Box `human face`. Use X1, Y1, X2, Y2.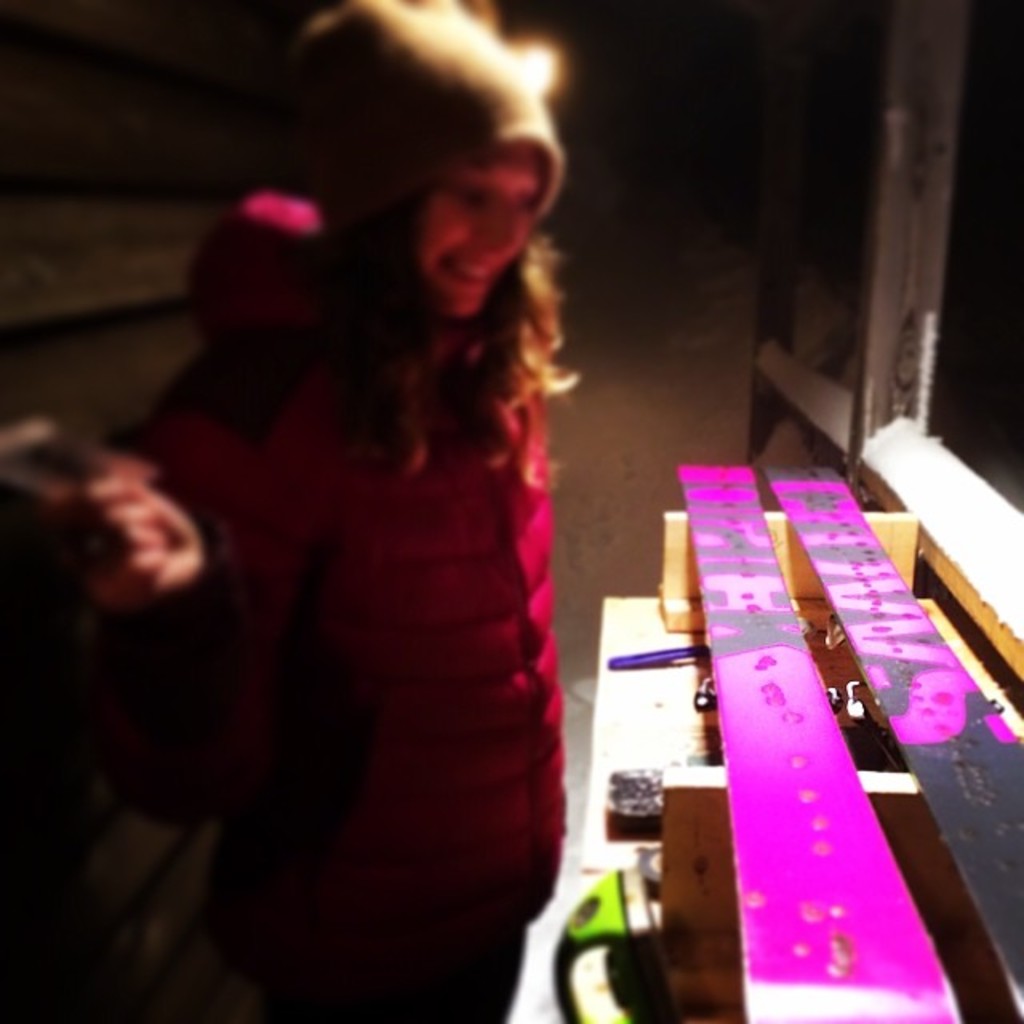
421, 142, 538, 314.
